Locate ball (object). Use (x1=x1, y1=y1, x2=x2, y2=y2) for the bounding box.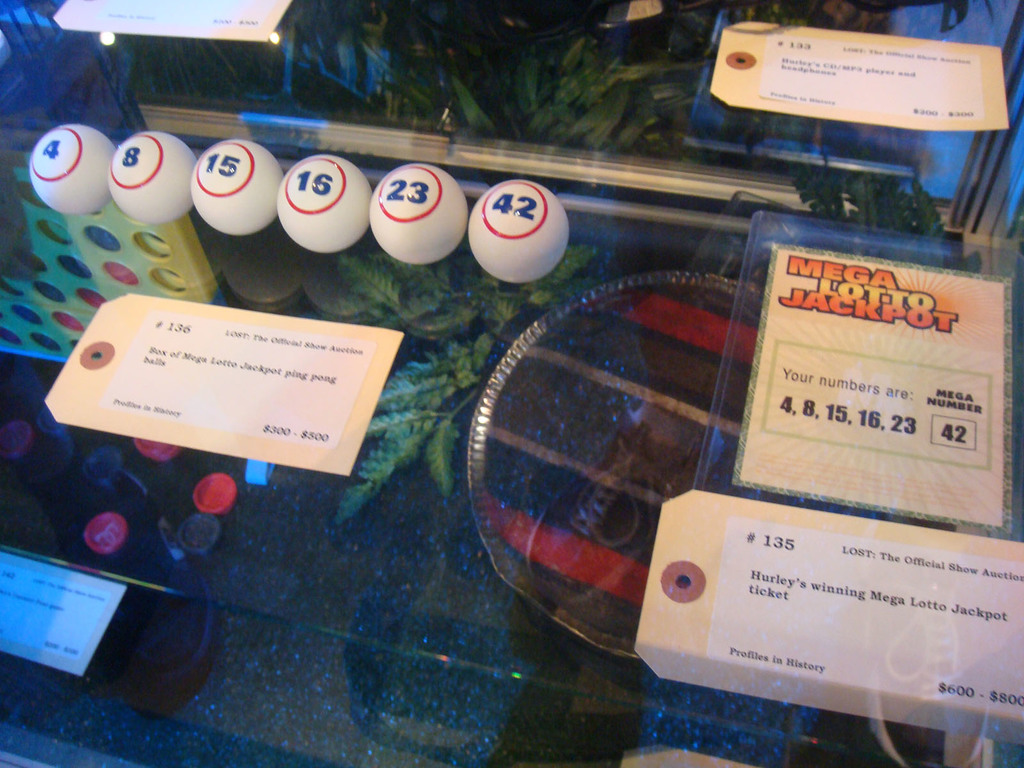
(x1=371, y1=163, x2=467, y2=264).
